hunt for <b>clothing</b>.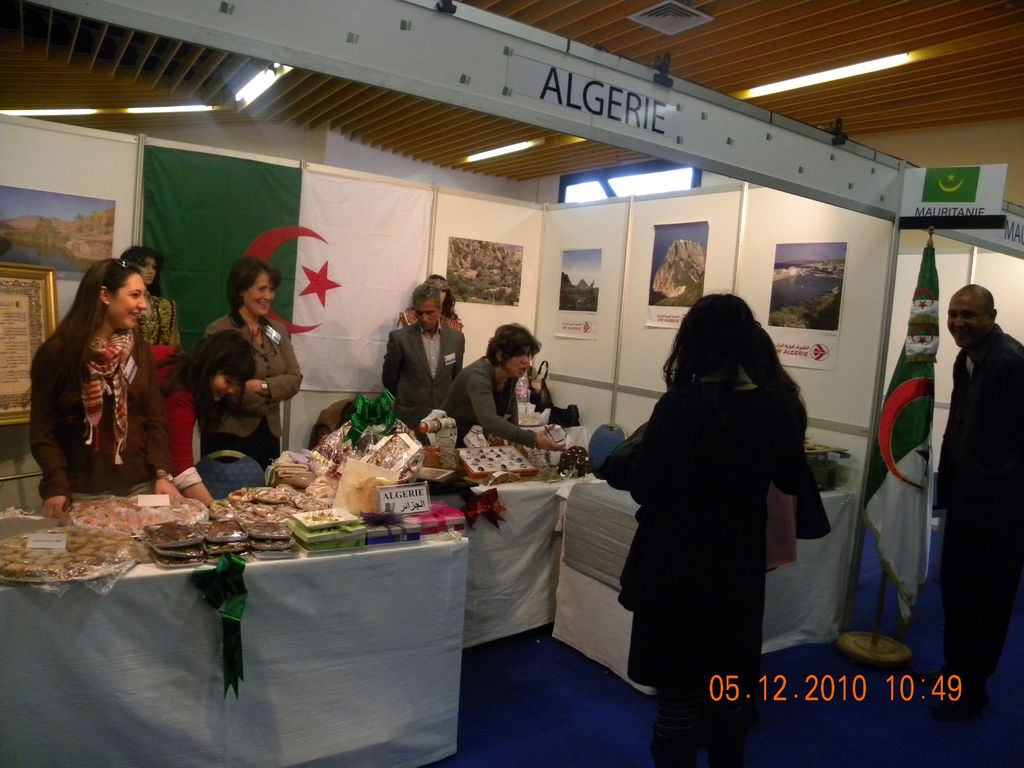
Hunted down at box(148, 345, 204, 491).
